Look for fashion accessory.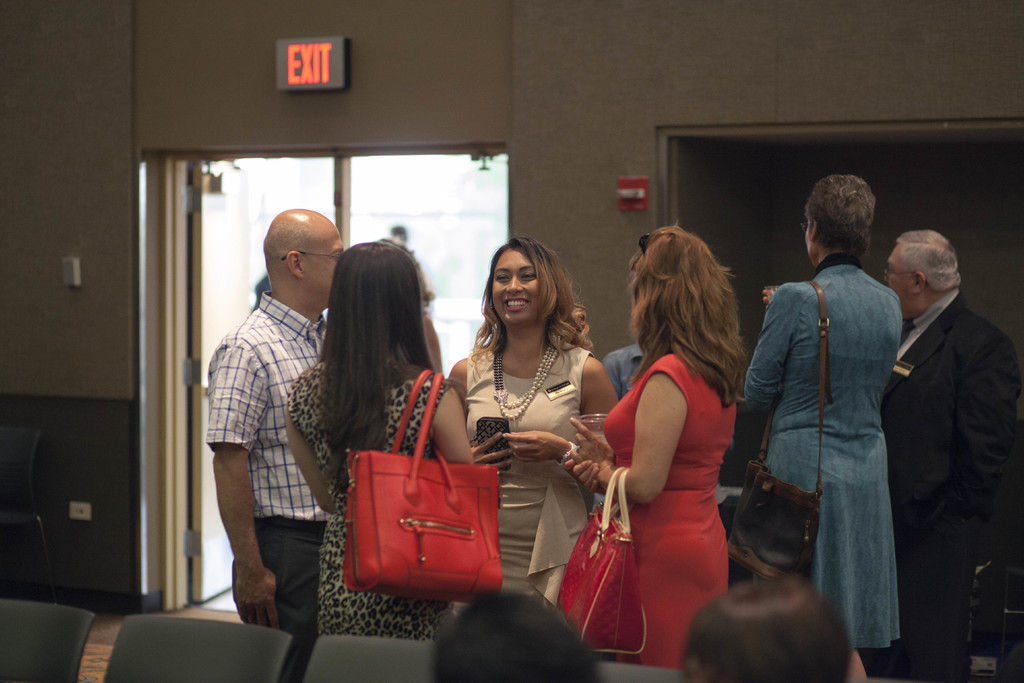
Found: Rect(730, 278, 819, 587).
